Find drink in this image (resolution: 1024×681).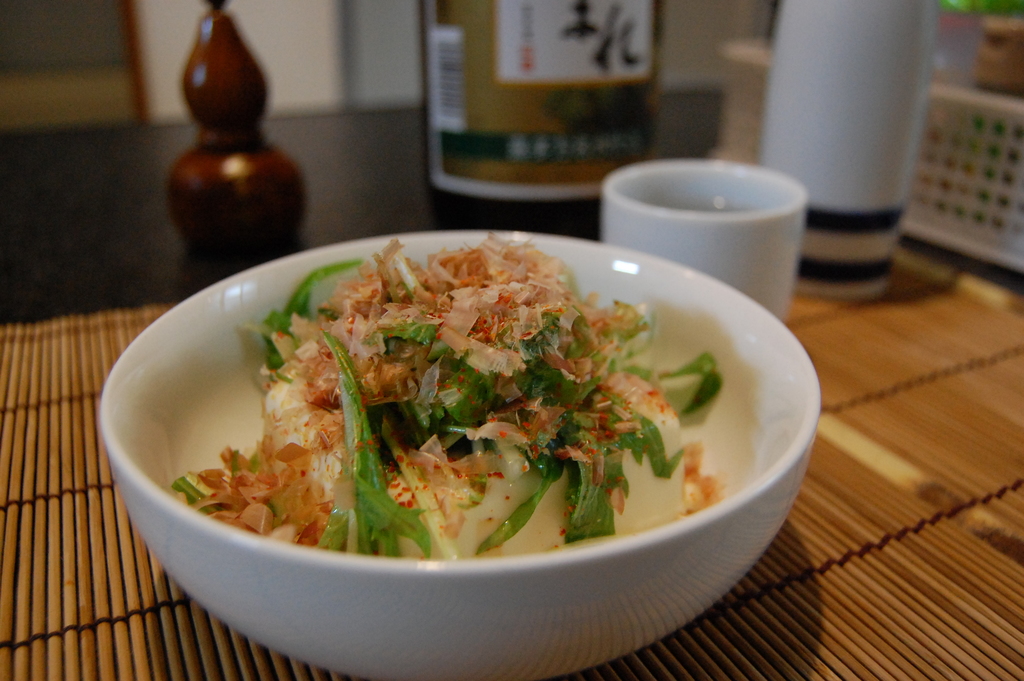
[417, 0, 657, 233].
